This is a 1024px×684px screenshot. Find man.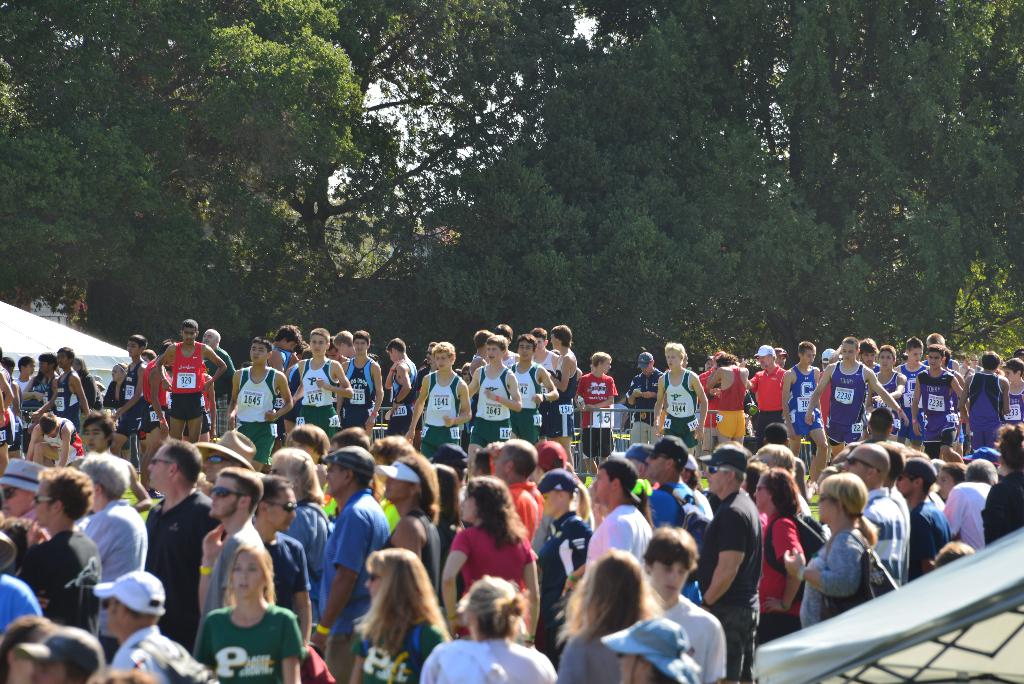
Bounding box: <box>854,343,913,432</box>.
